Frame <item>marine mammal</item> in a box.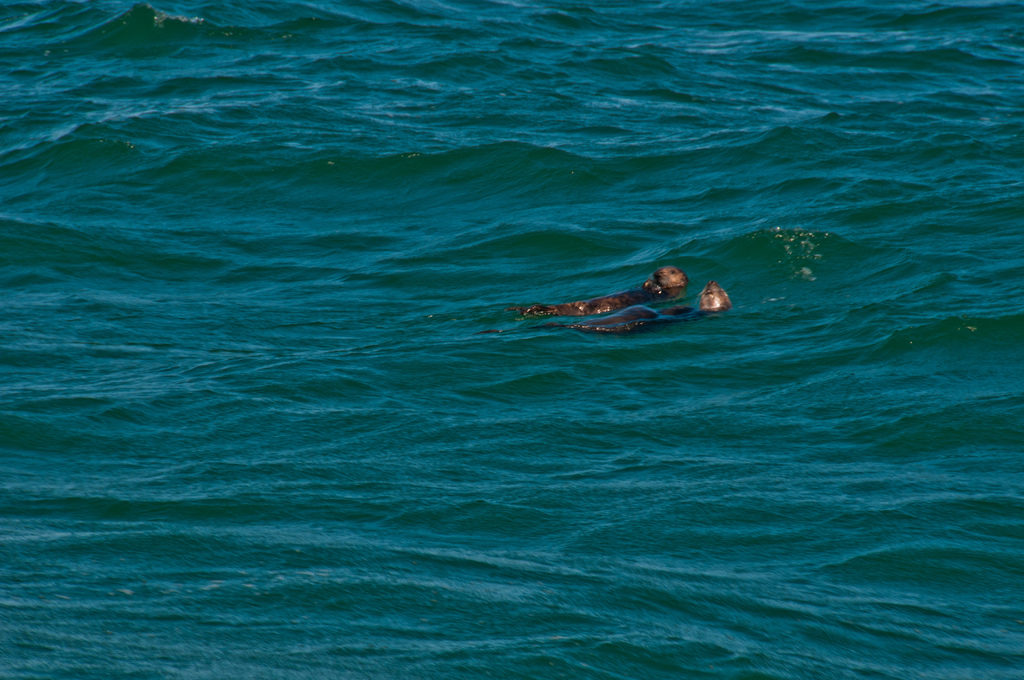
{"x1": 507, "y1": 263, "x2": 688, "y2": 325}.
